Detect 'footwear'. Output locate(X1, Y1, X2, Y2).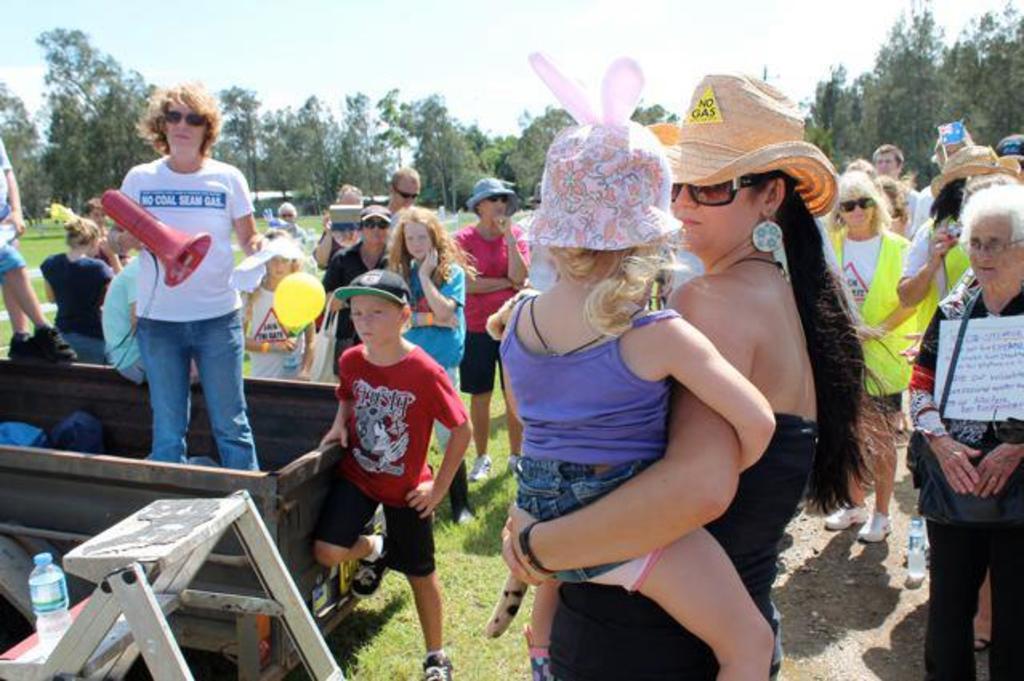
locate(822, 502, 872, 529).
